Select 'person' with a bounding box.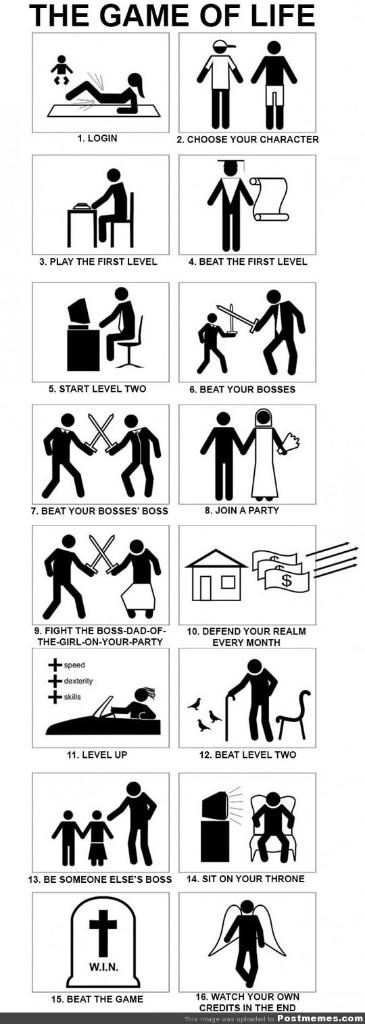
select_region(99, 287, 135, 362).
